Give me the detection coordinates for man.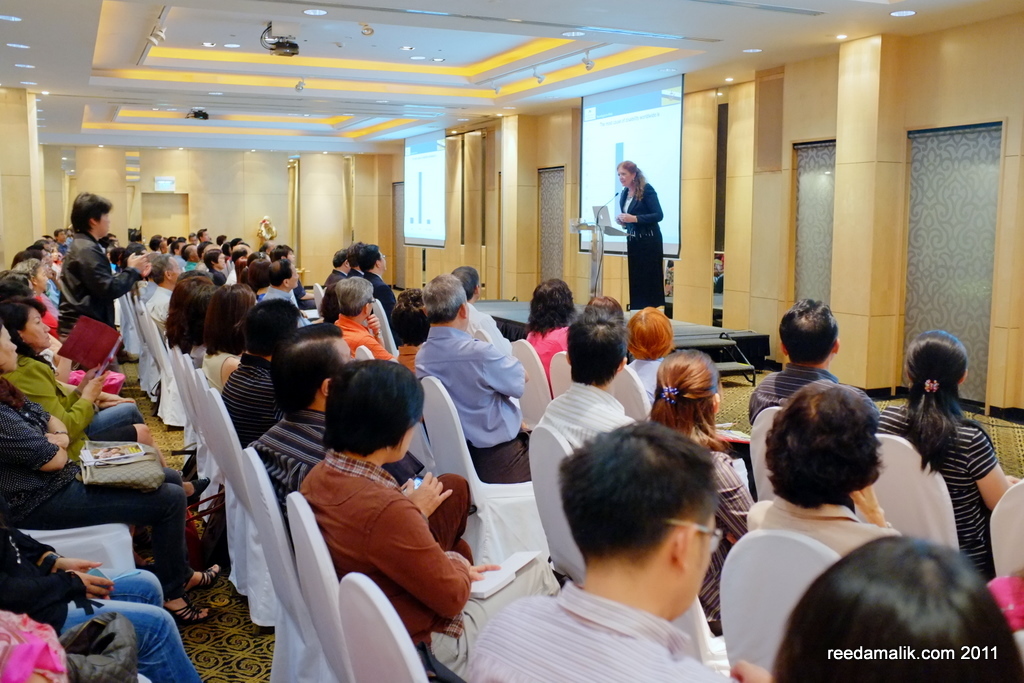
rect(531, 312, 629, 452).
